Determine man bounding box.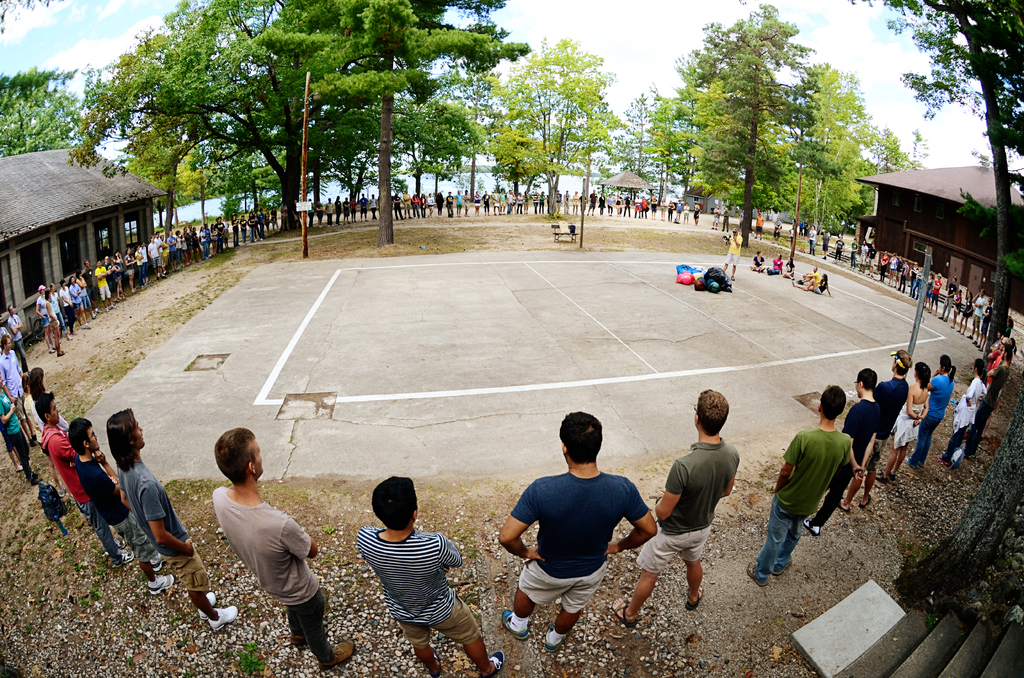
Determined: box=[834, 236, 844, 268].
